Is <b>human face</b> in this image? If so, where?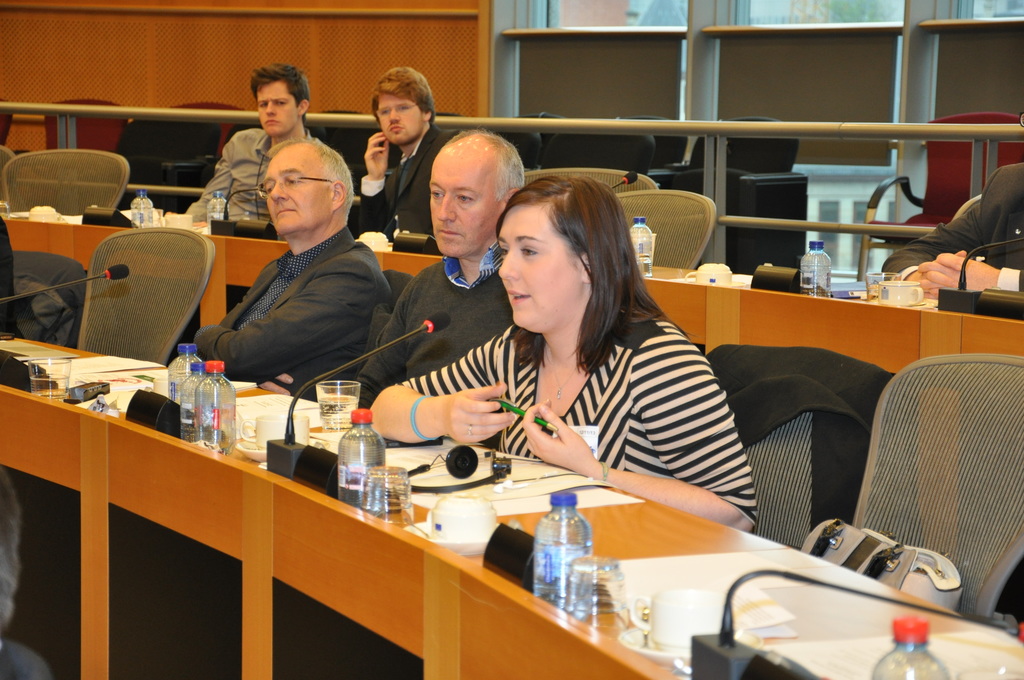
Yes, at box(377, 97, 424, 145).
